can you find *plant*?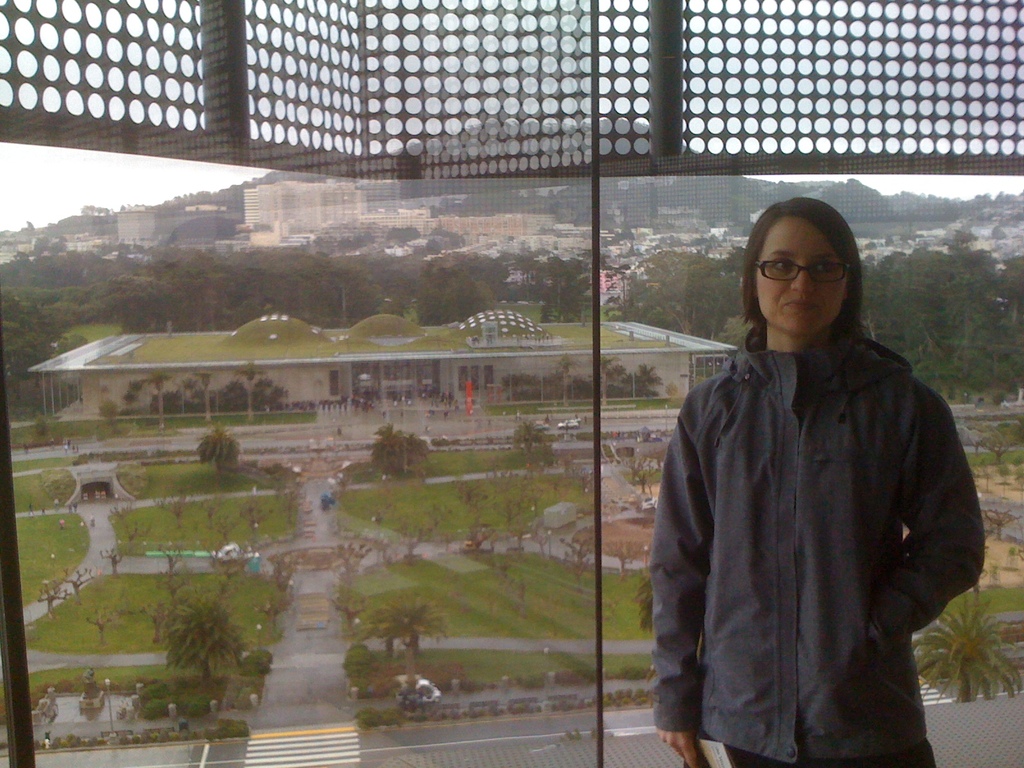
Yes, bounding box: x1=439, y1=709, x2=446, y2=721.
